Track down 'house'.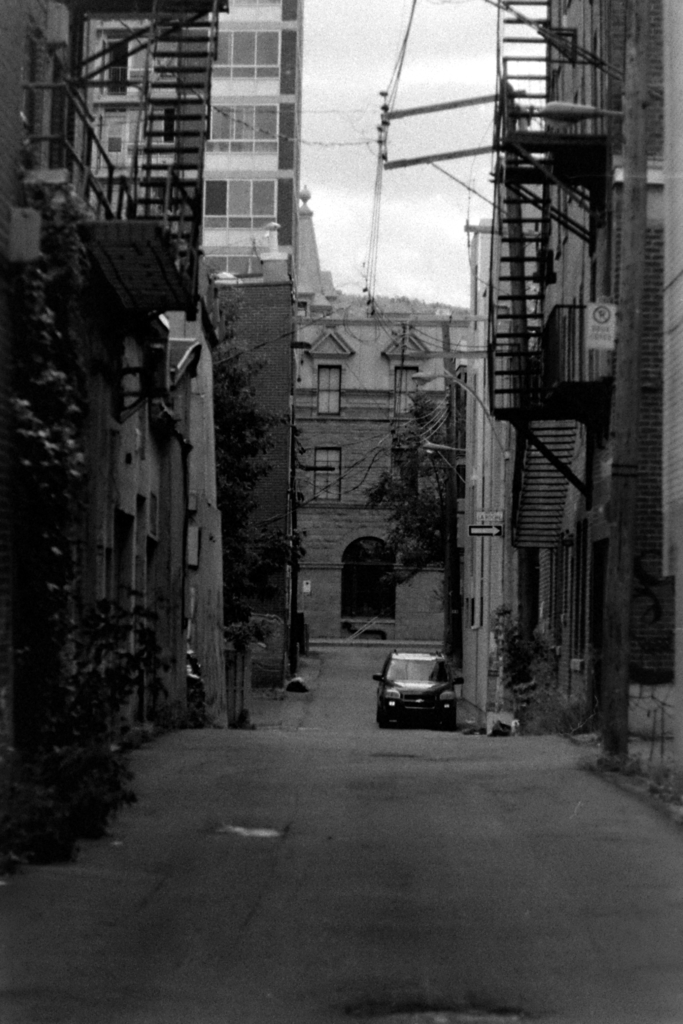
Tracked to 0,0,302,770.
